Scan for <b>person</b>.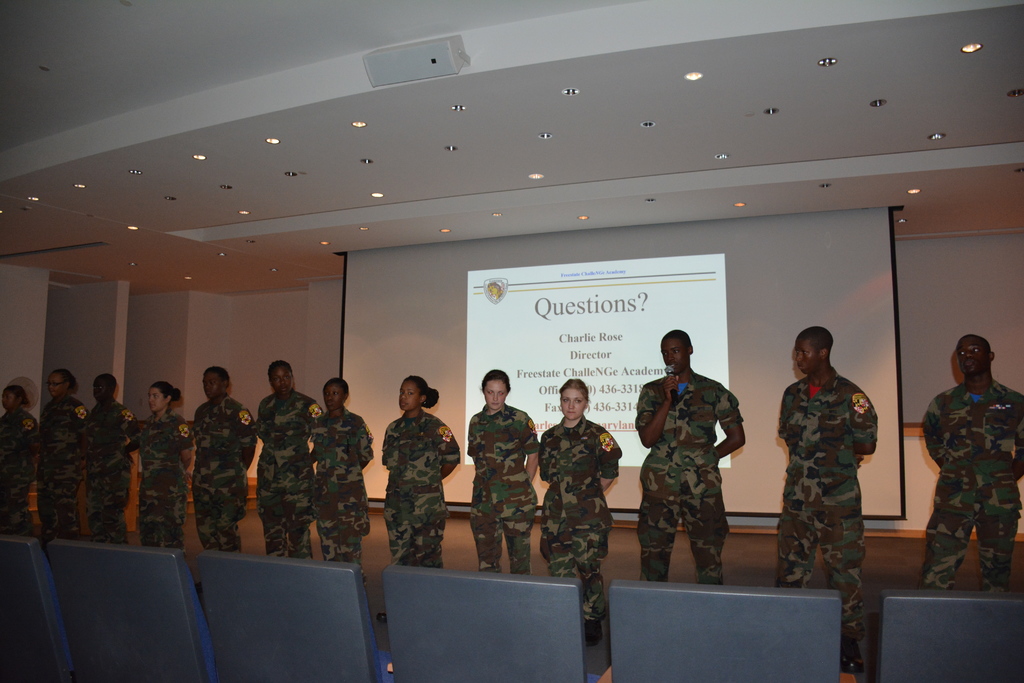
Scan result: x1=468, y1=373, x2=543, y2=568.
